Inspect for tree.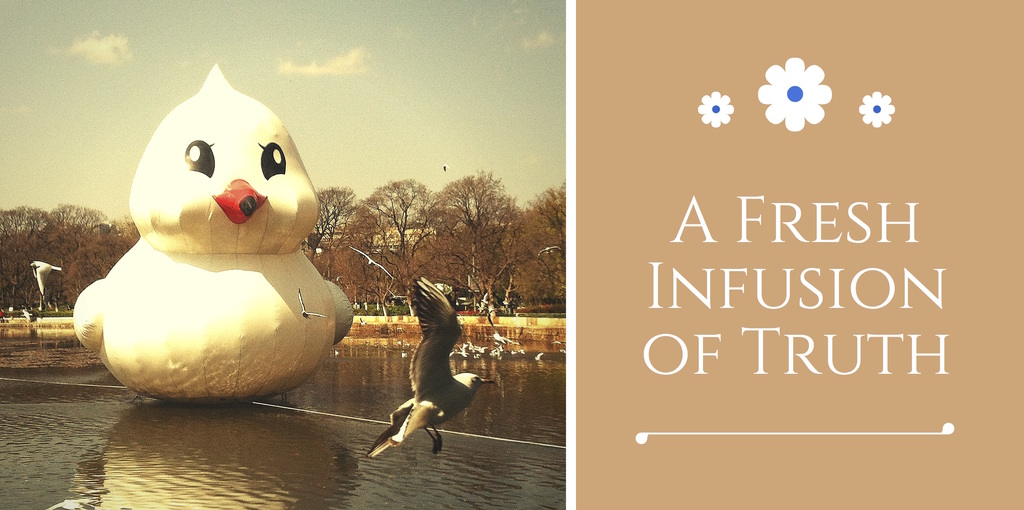
Inspection: <box>25,202,105,307</box>.
